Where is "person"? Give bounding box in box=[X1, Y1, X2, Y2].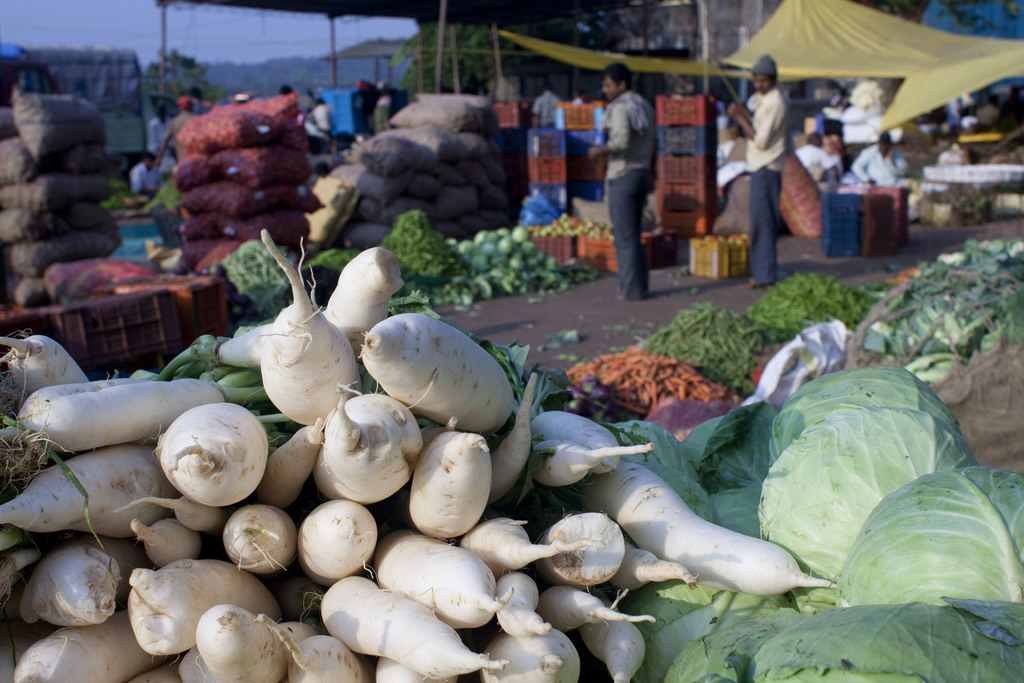
box=[529, 83, 568, 127].
